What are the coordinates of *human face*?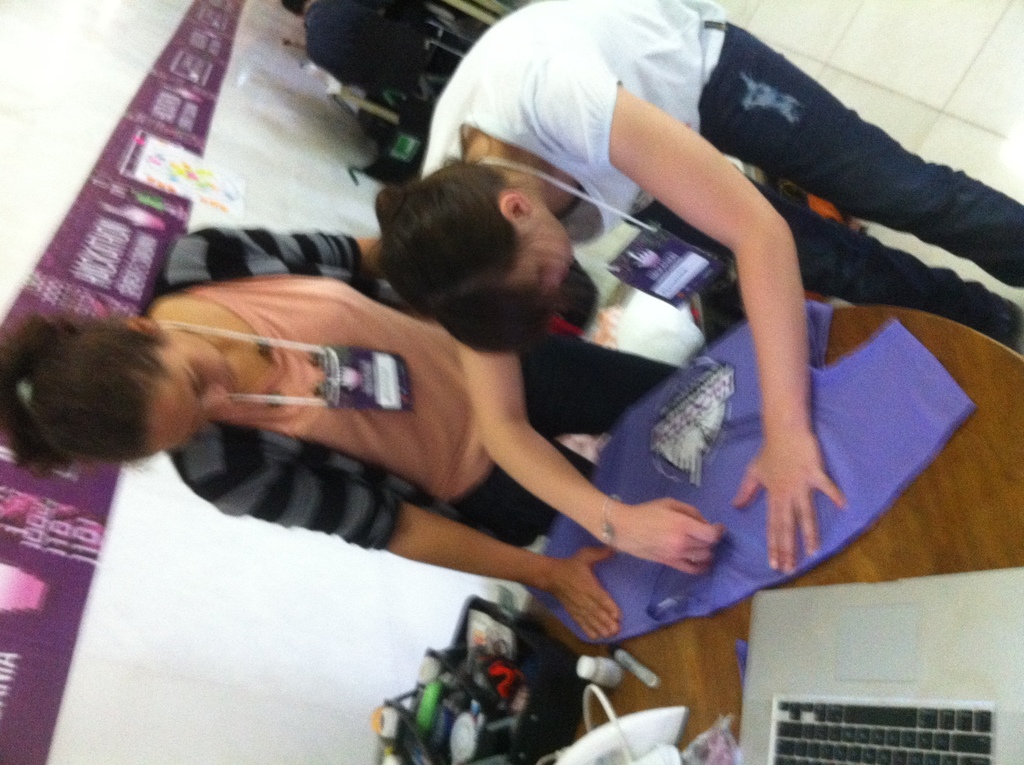
rect(143, 330, 237, 454).
